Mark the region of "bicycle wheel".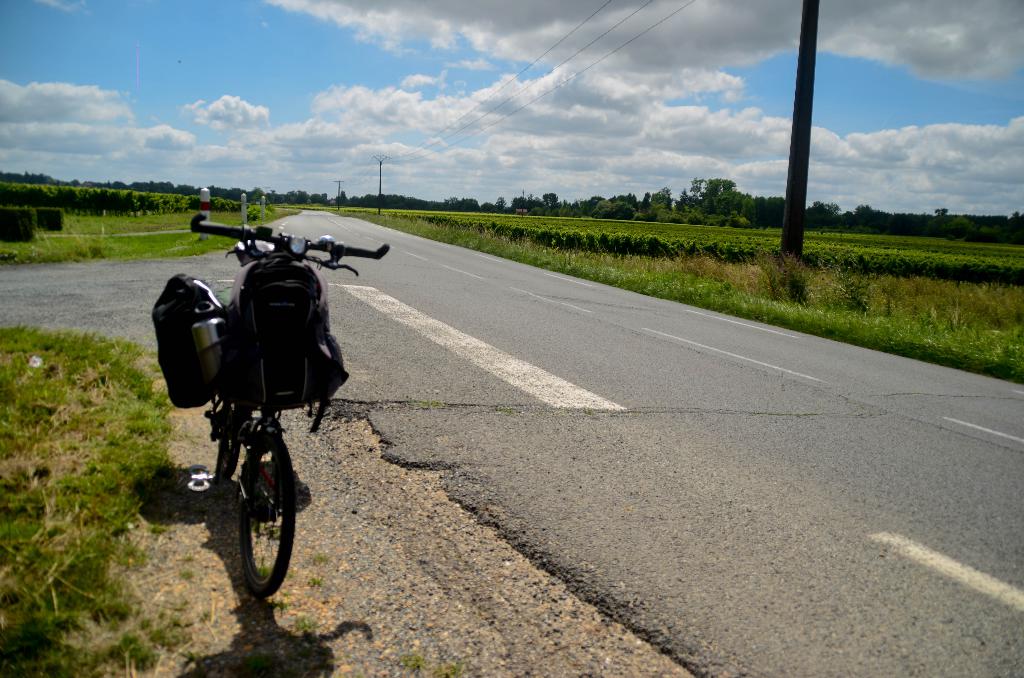
Region: (218,448,285,602).
